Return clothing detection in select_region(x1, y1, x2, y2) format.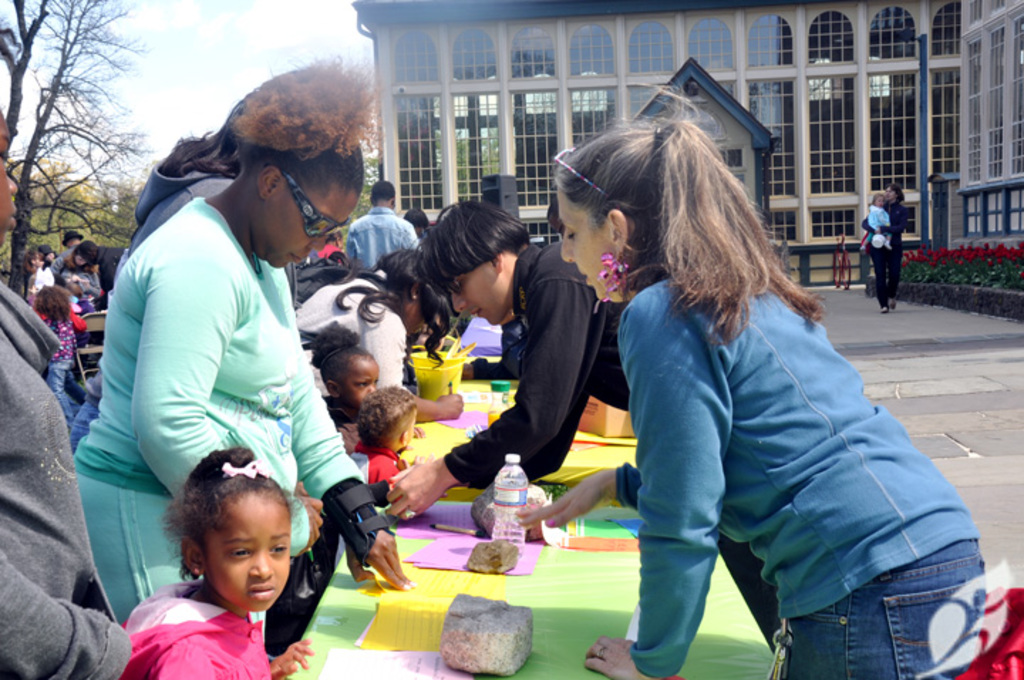
select_region(865, 202, 905, 307).
